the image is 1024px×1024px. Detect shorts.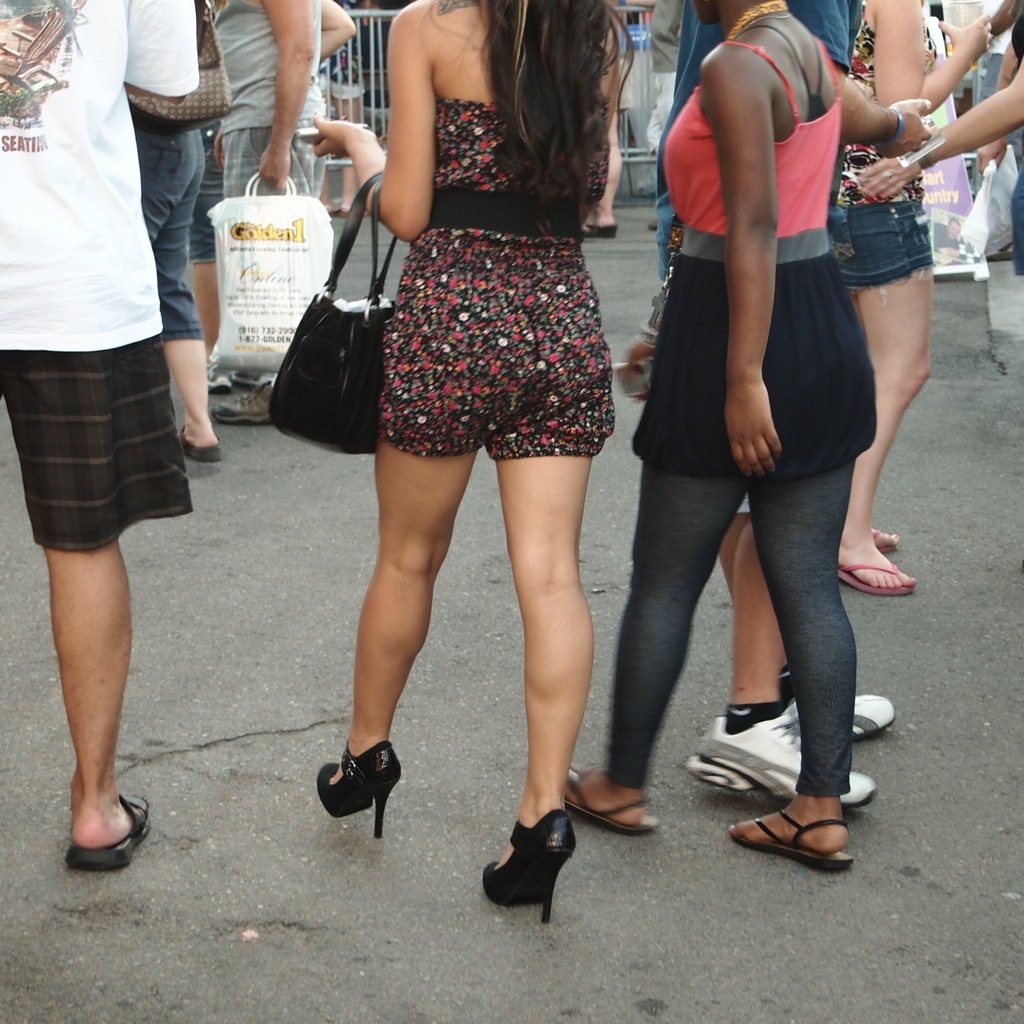
Detection: [123,99,211,340].
